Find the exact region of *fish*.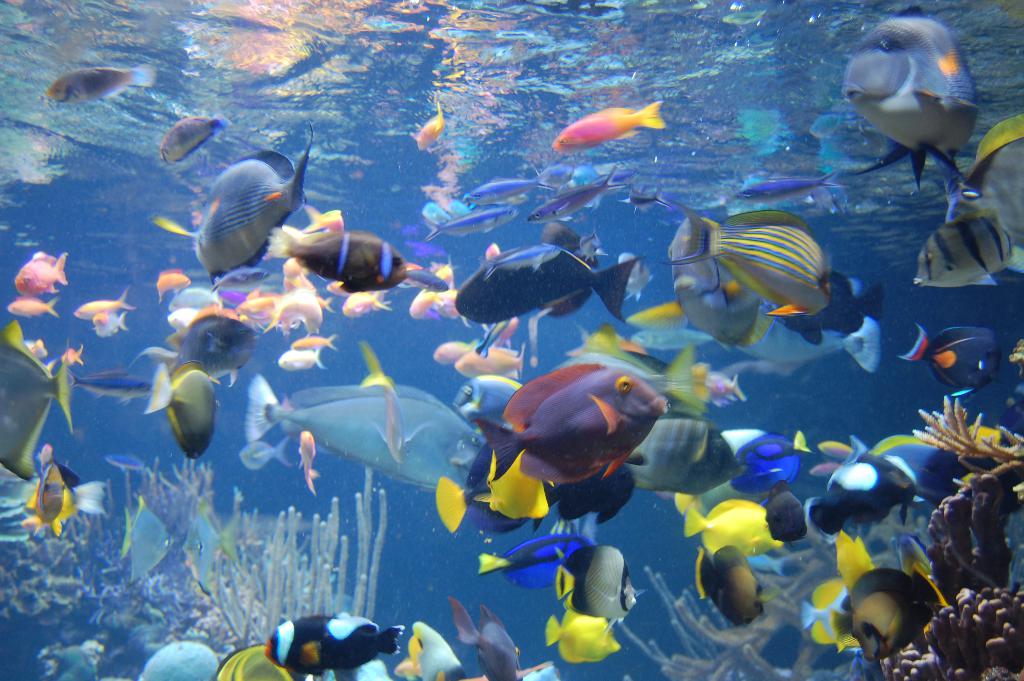
Exact region: x1=740, y1=295, x2=881, y2=365.
